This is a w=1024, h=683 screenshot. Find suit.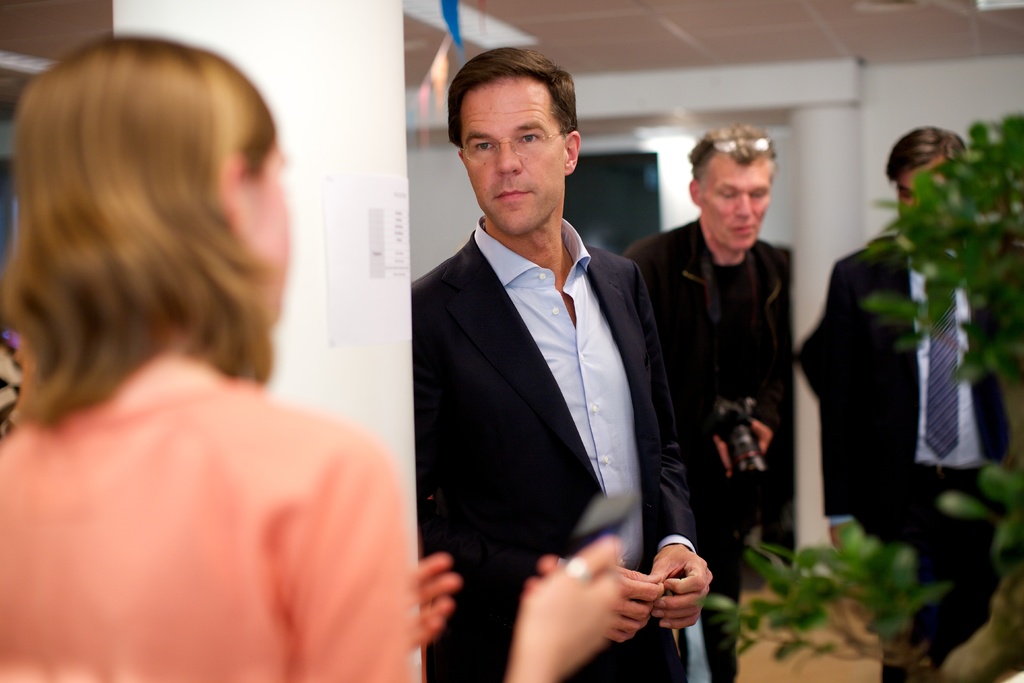
Bounding box: box=[820, 239, 1018, 682].
